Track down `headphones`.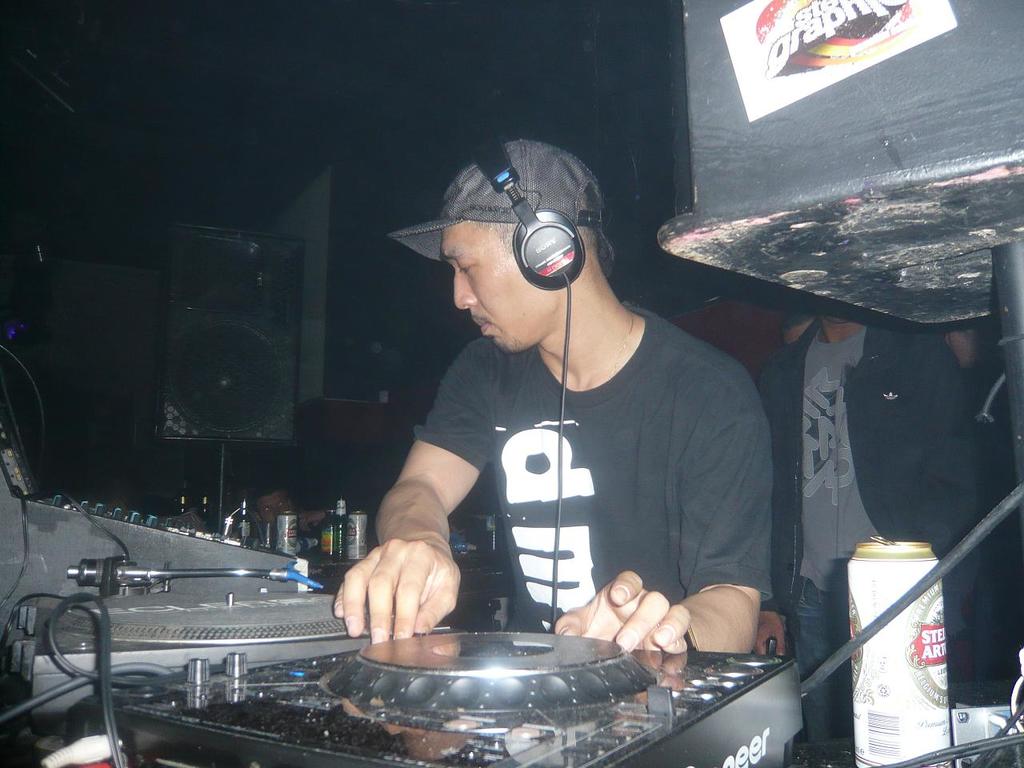
Tracked to (left=468, top=132, right=586, bottom=291).
